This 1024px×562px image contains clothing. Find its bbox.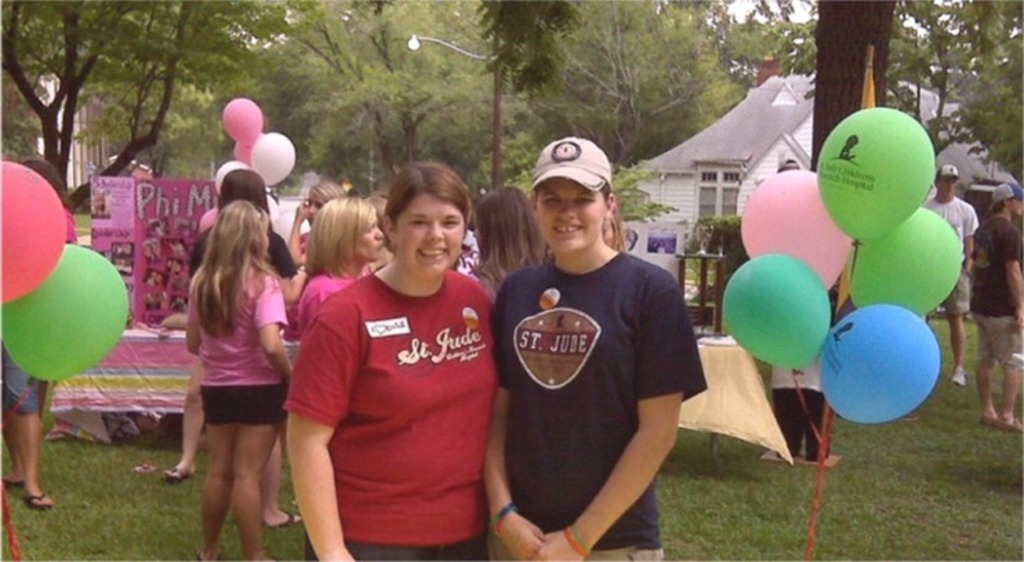
[184,228,299,278].
